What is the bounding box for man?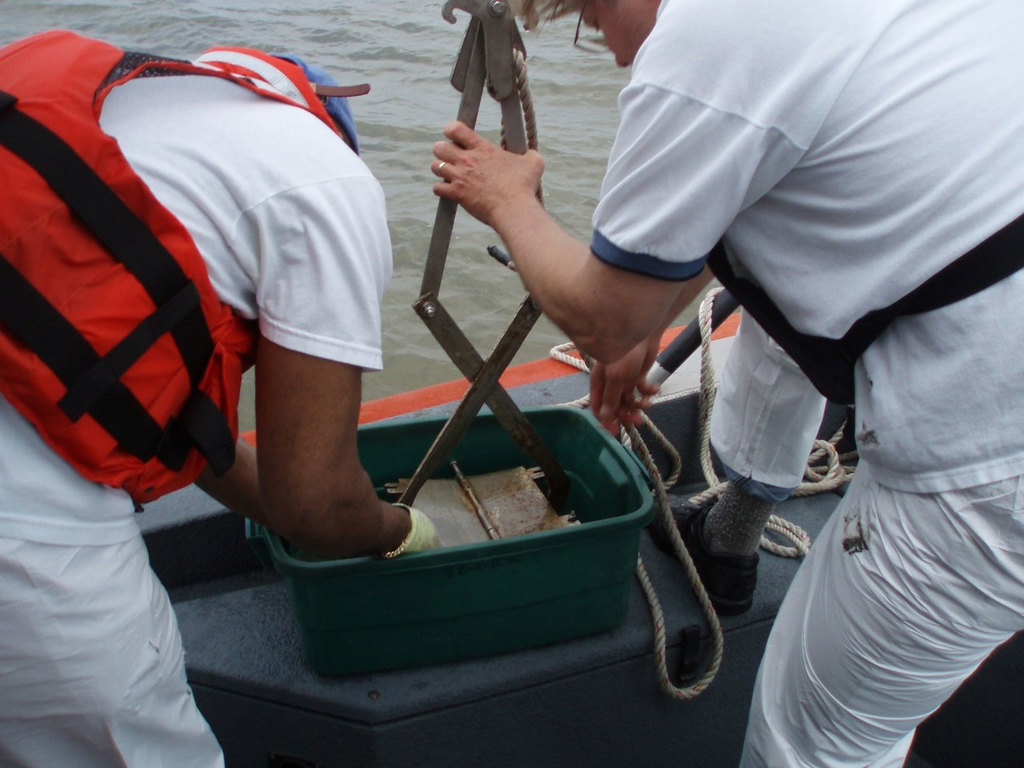
0/26/444/767.
